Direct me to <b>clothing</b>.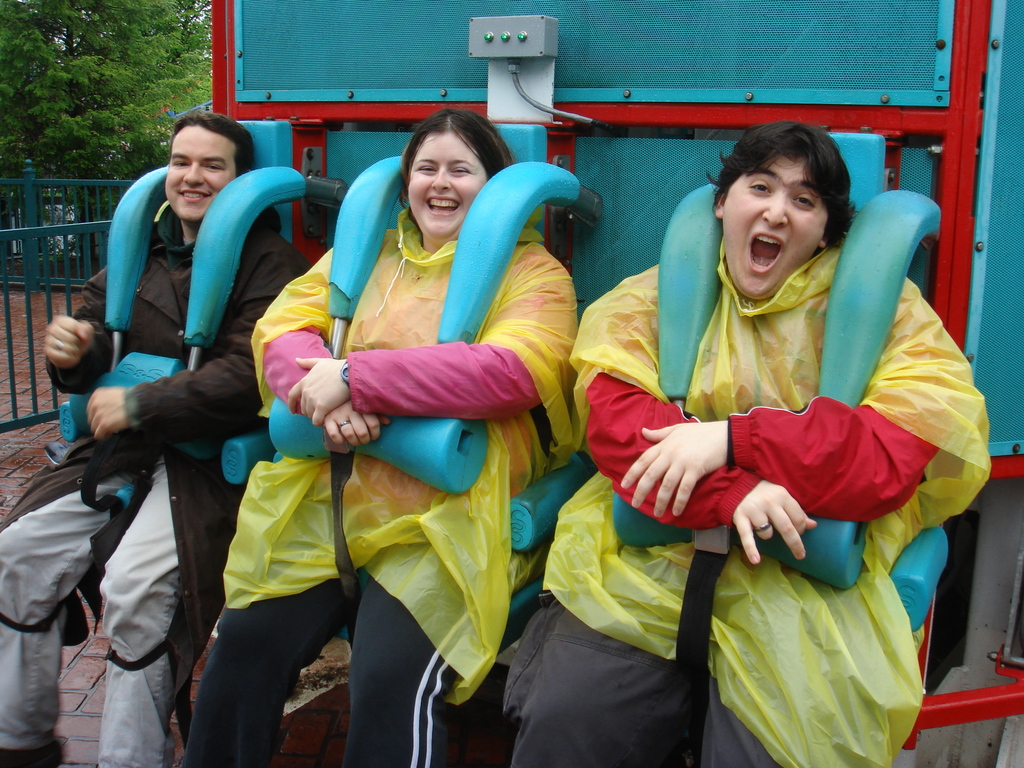
Direction: [left=171, top=188, right=586, bottom=767].
